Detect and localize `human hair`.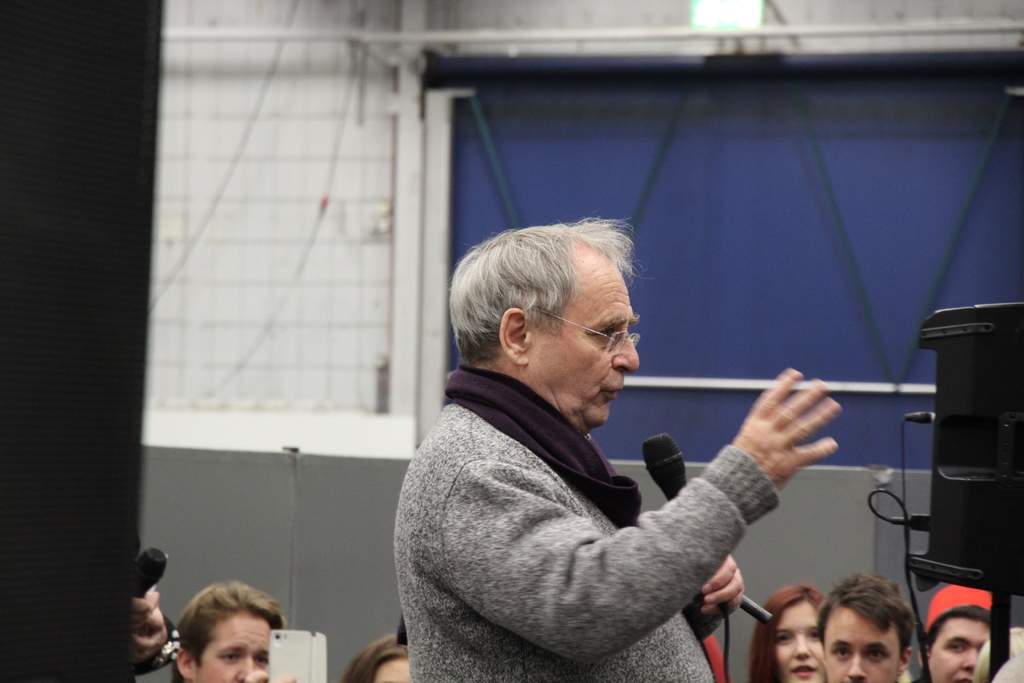
Localized at (x1=926, y1=602, x2=989, y2=651).
